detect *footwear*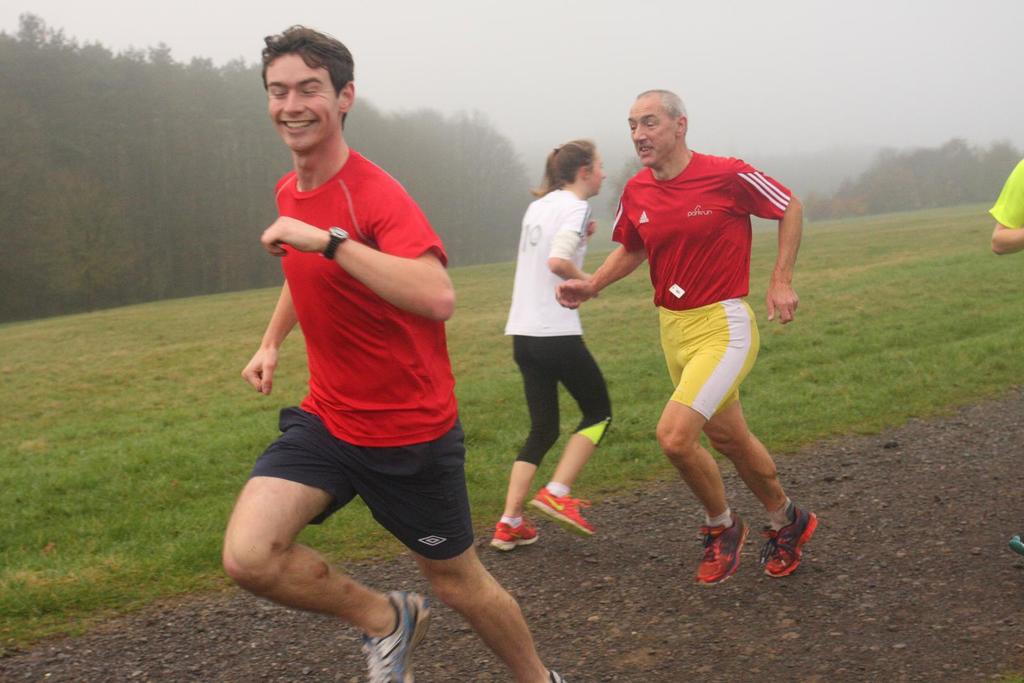
529/483/596/537
